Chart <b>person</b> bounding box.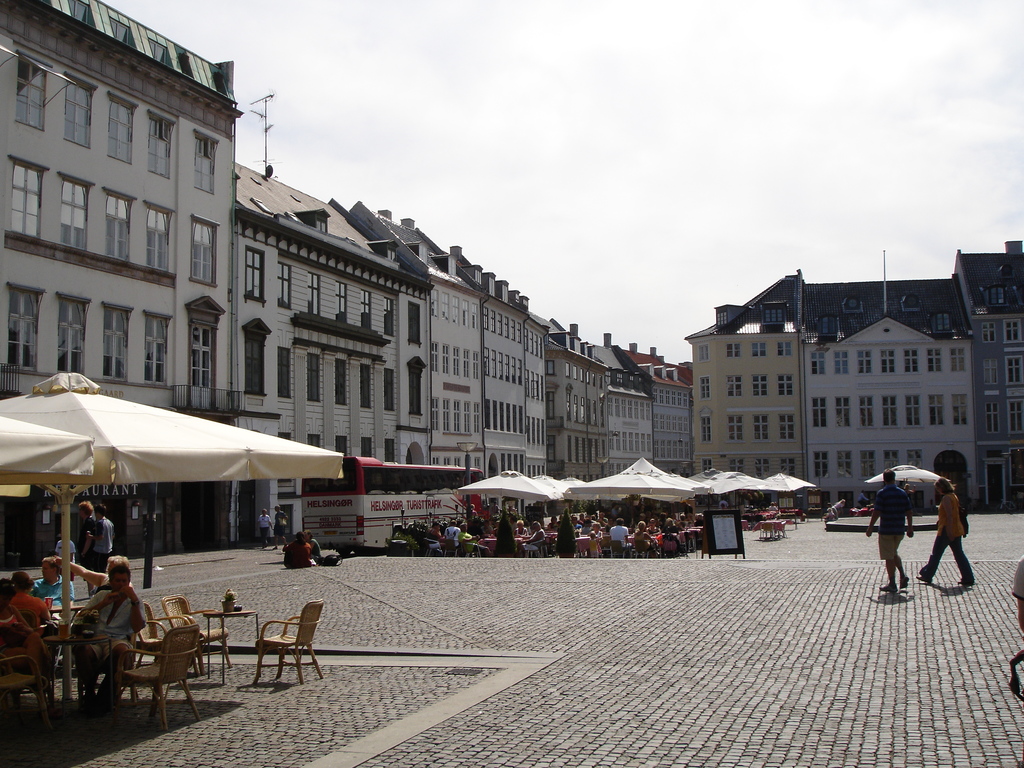
Charted: <bbox>820, 501, 837, 525</bbox>.
